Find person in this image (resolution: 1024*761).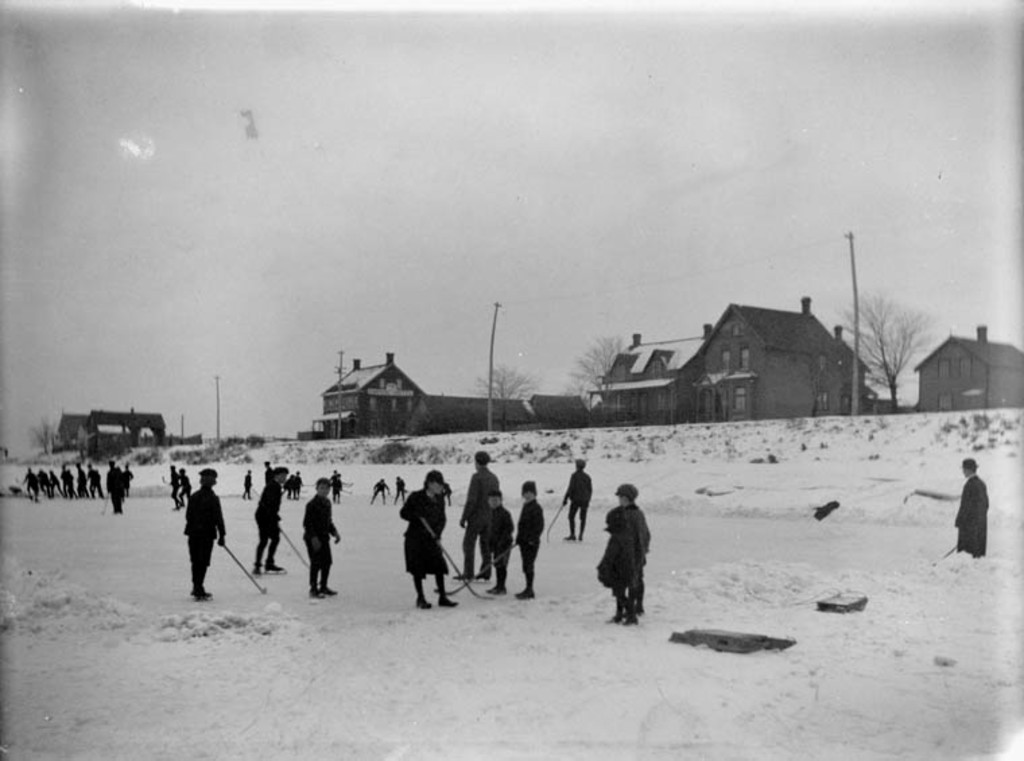
crop(392, 470, 408, 500).
